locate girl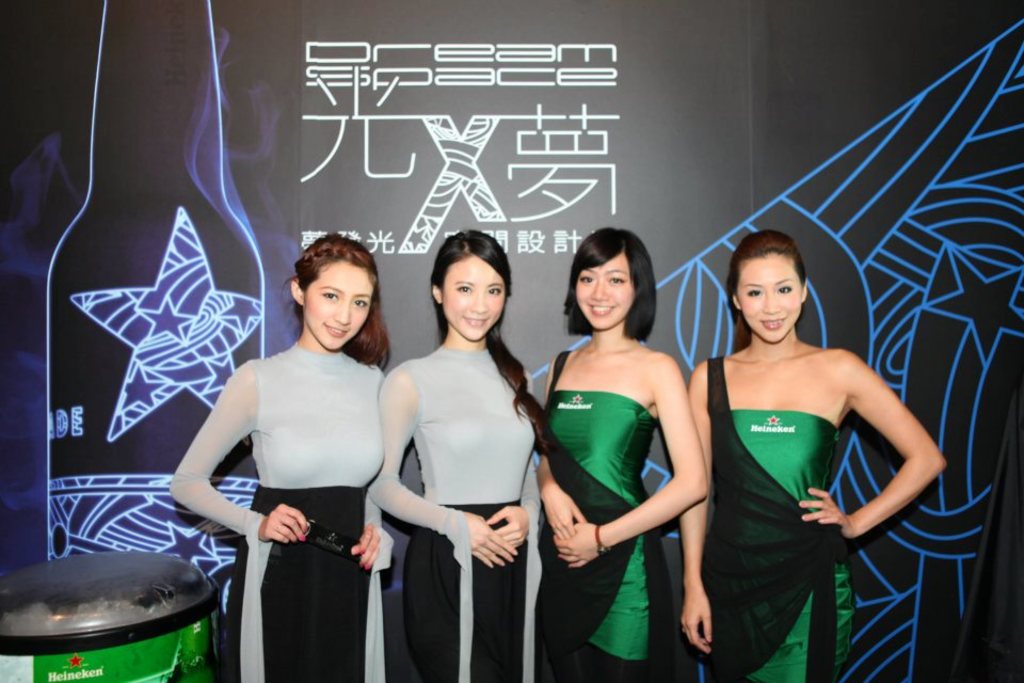
x1=687 y1=225 x2=945 y2=679
